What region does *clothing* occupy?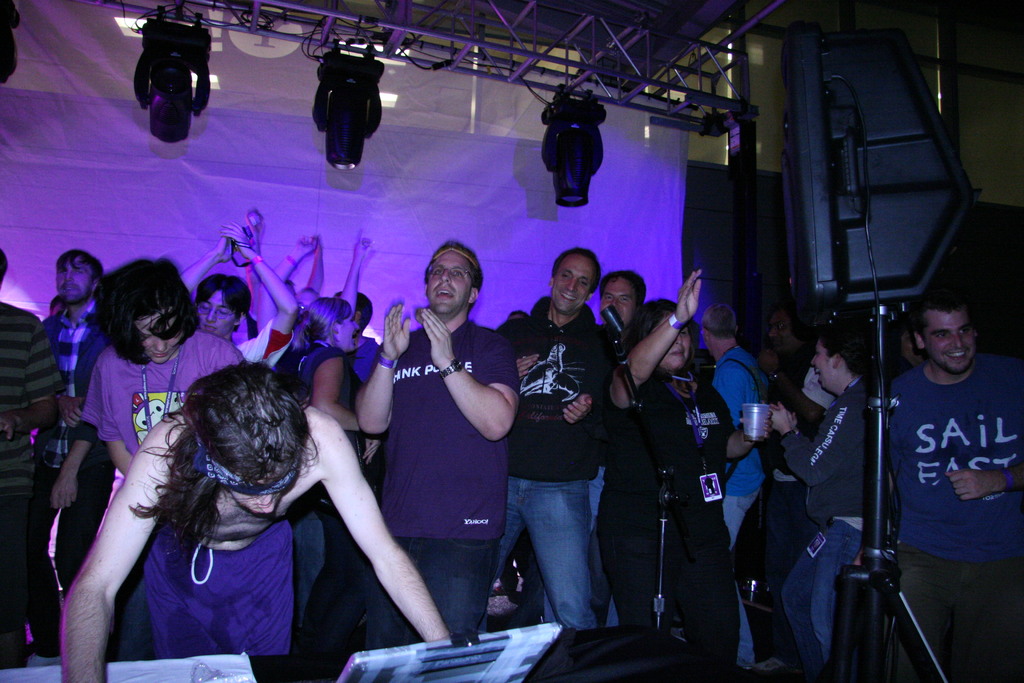
(37,304,118,571).
